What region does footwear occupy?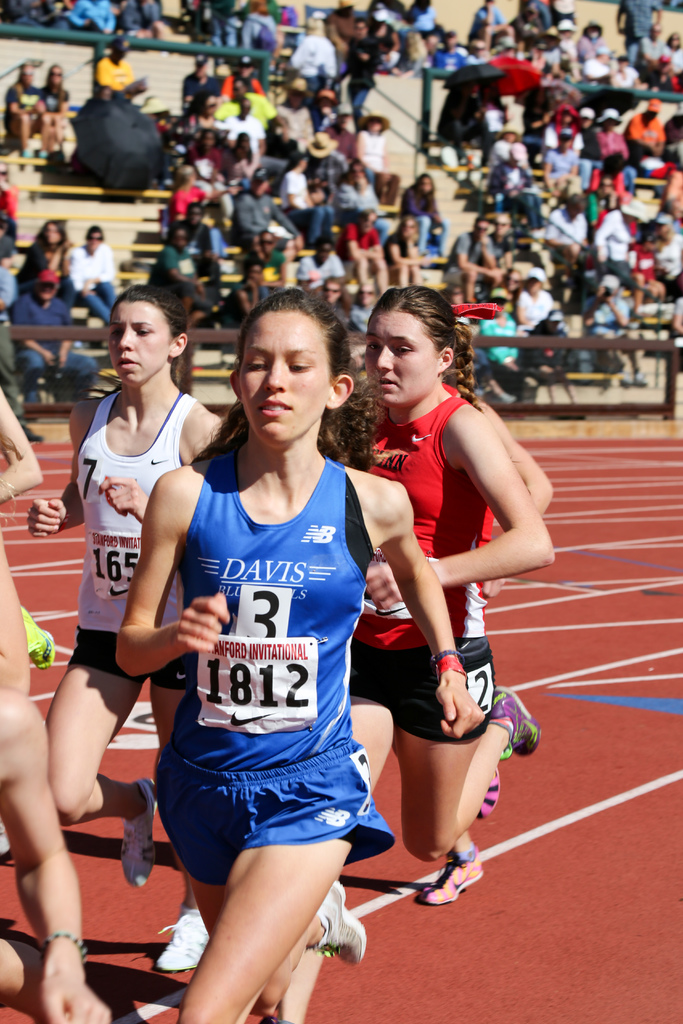
(313,881,369,973).
